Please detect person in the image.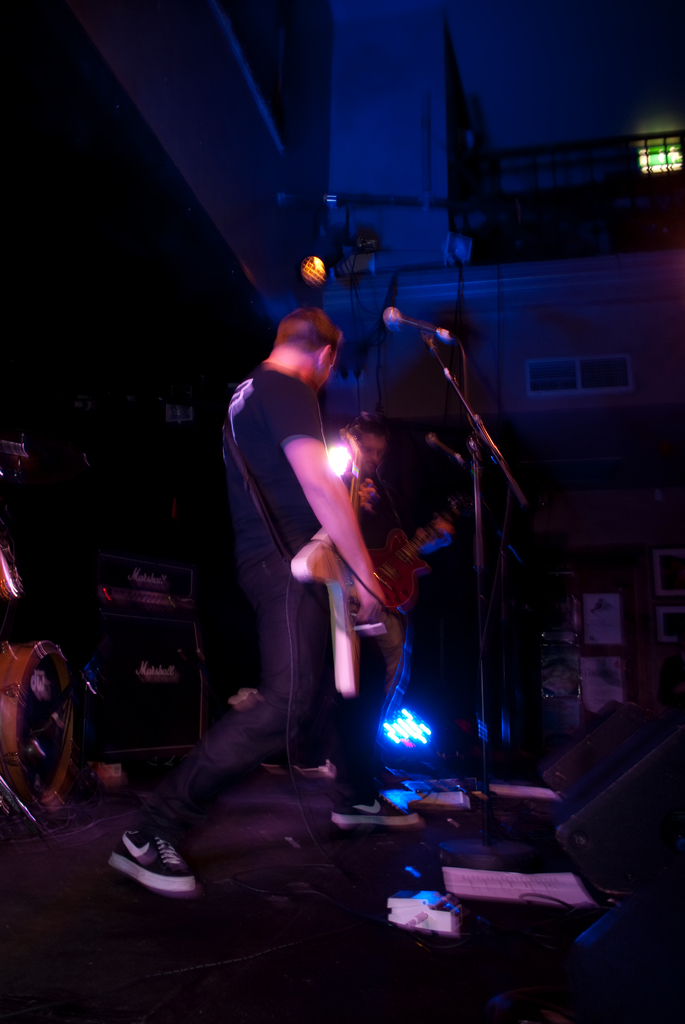
crop(221, 285, 405, 778).
